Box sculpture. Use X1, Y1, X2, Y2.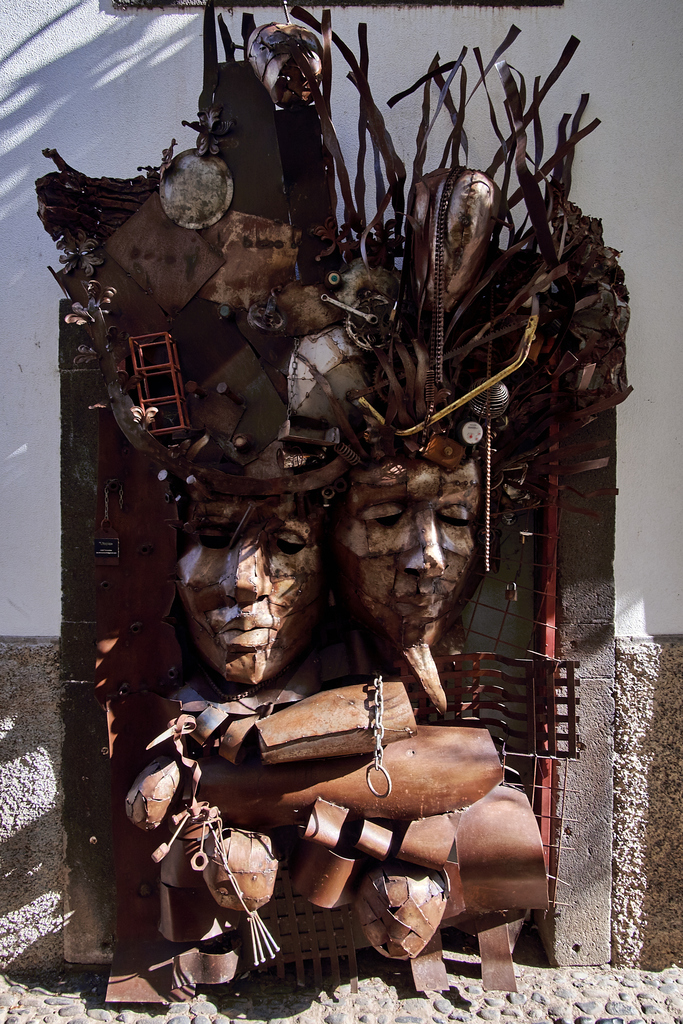
66, 51, 607, 1023.
